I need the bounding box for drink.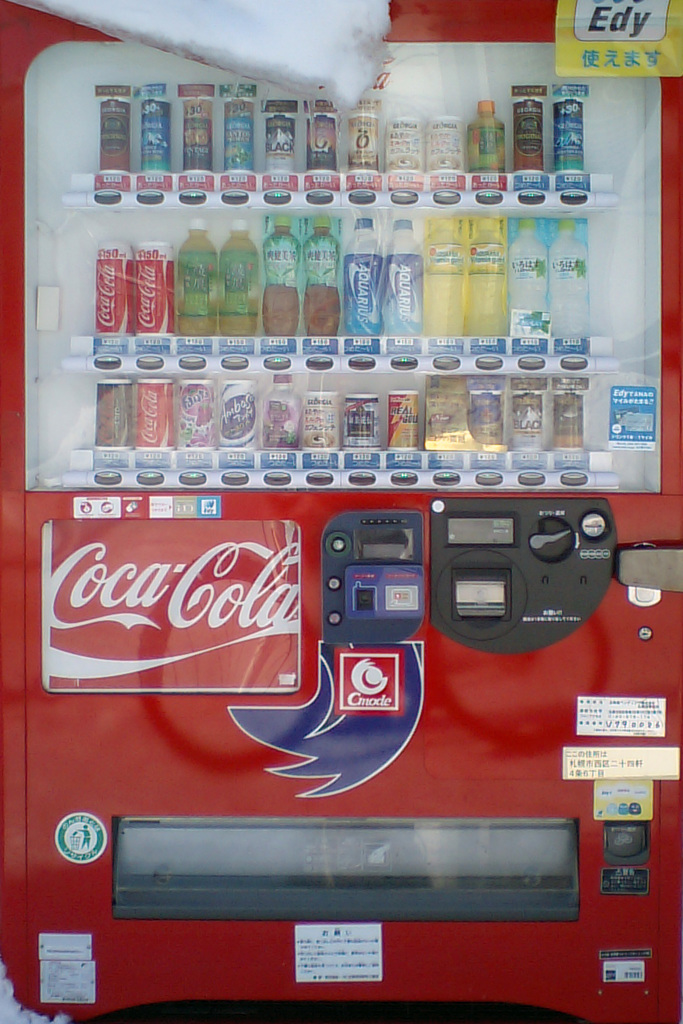
Here it is: 263, 220, 300, 339.
